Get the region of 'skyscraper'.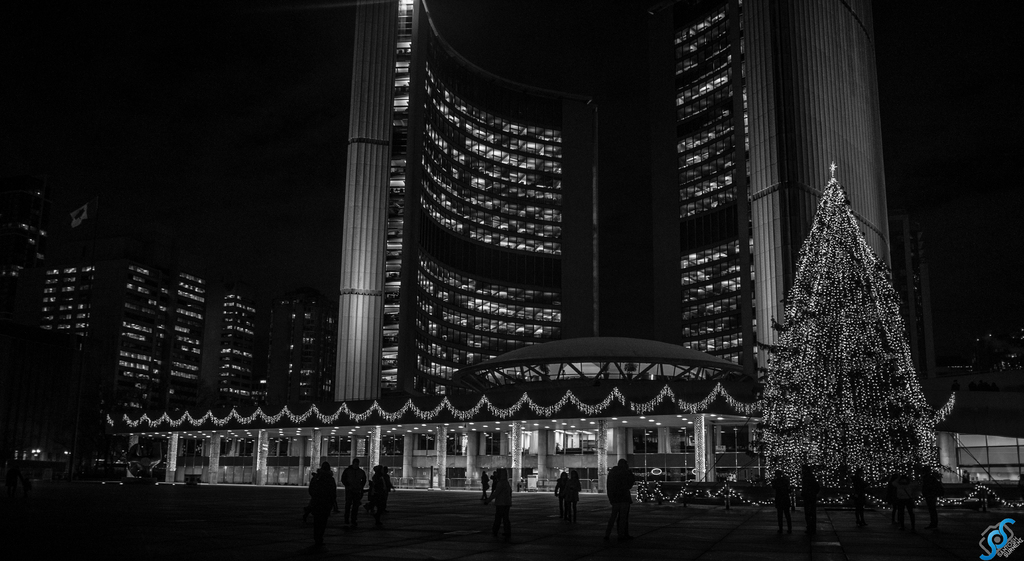
region(282, 288, 348, 405).
